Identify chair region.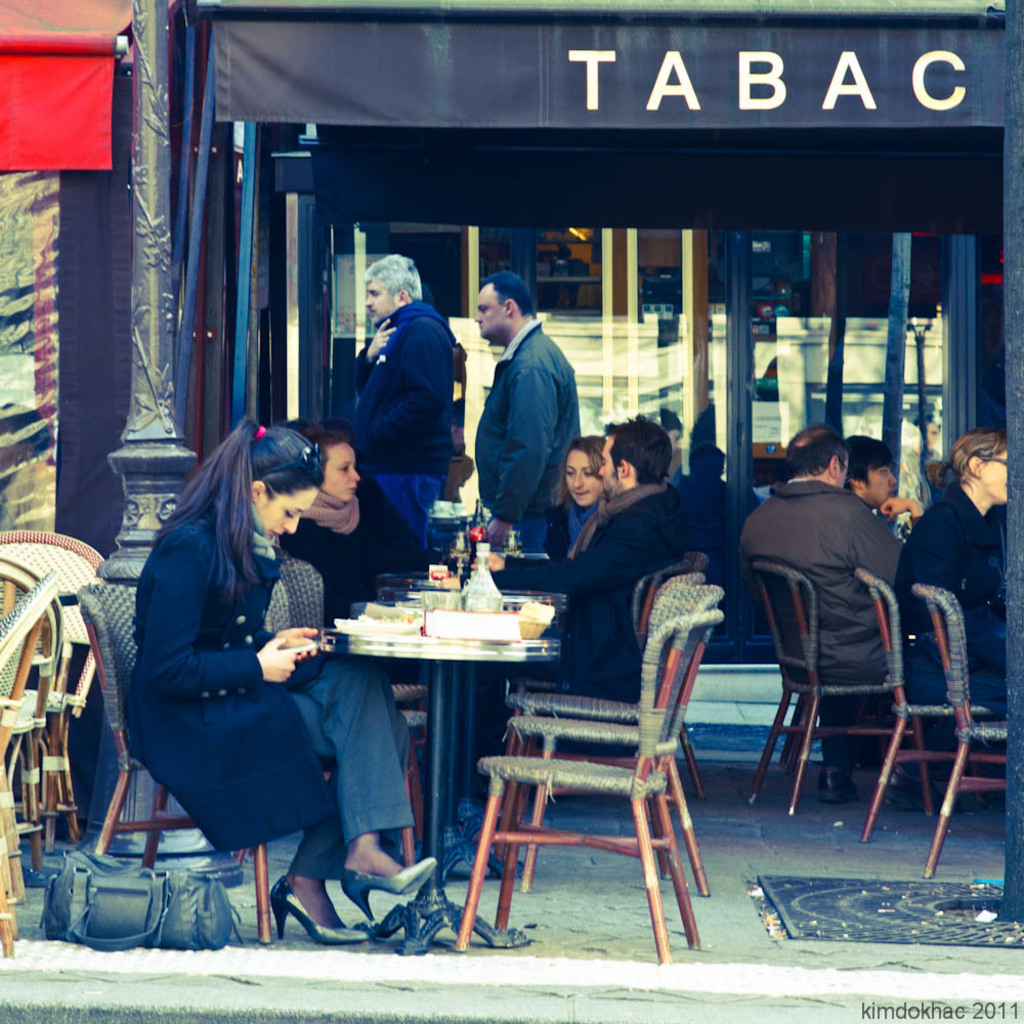
Region: 509 551 703 826.
